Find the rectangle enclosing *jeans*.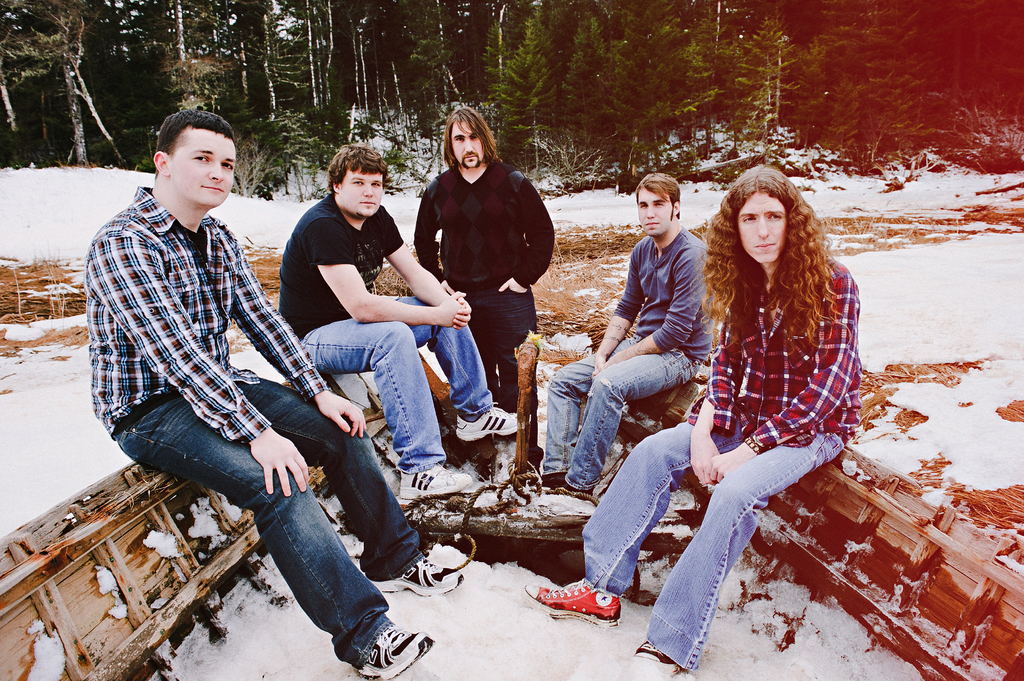
(left=540, top=335, right=699, bottom=491).
